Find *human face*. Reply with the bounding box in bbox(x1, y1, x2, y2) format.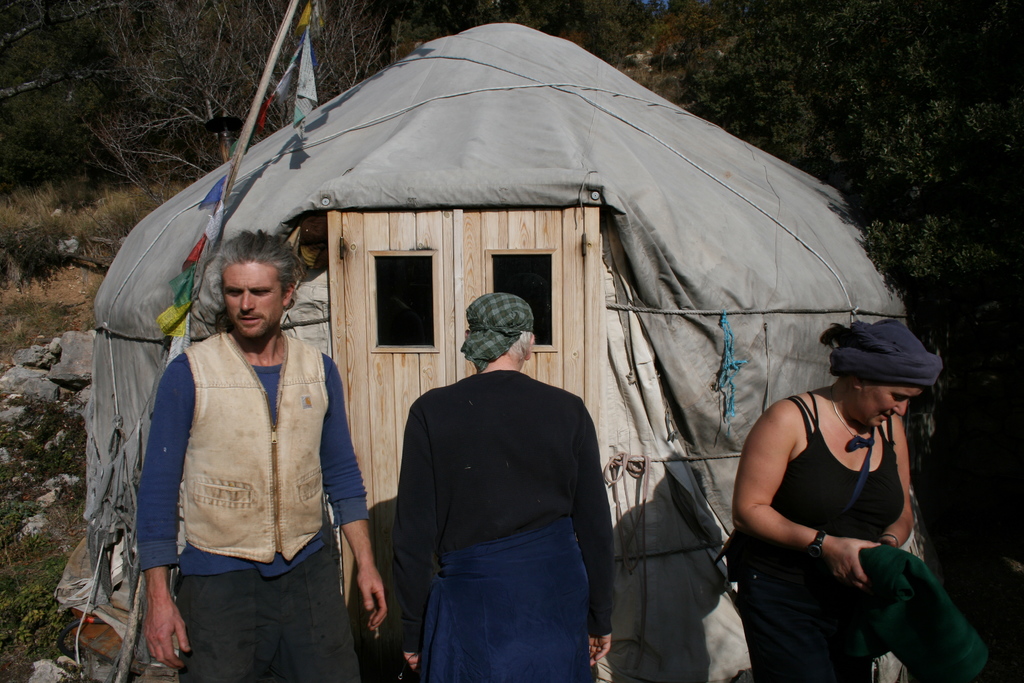
bbox(857, 368, 924, 429).
